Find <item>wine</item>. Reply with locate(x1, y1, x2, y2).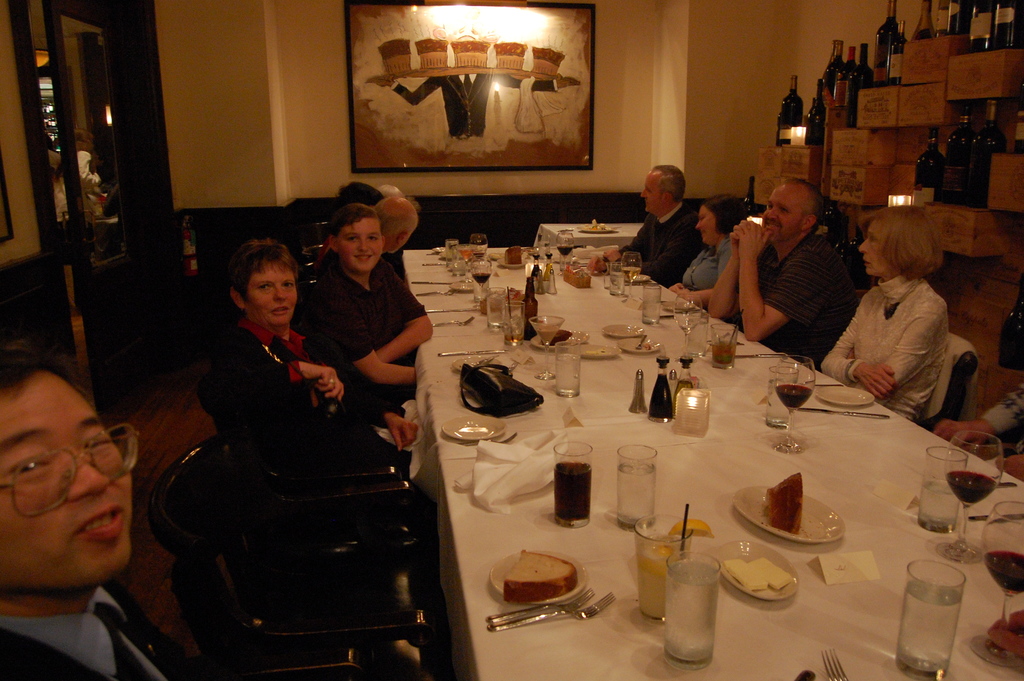
locate(555, 461, 594, 521).
